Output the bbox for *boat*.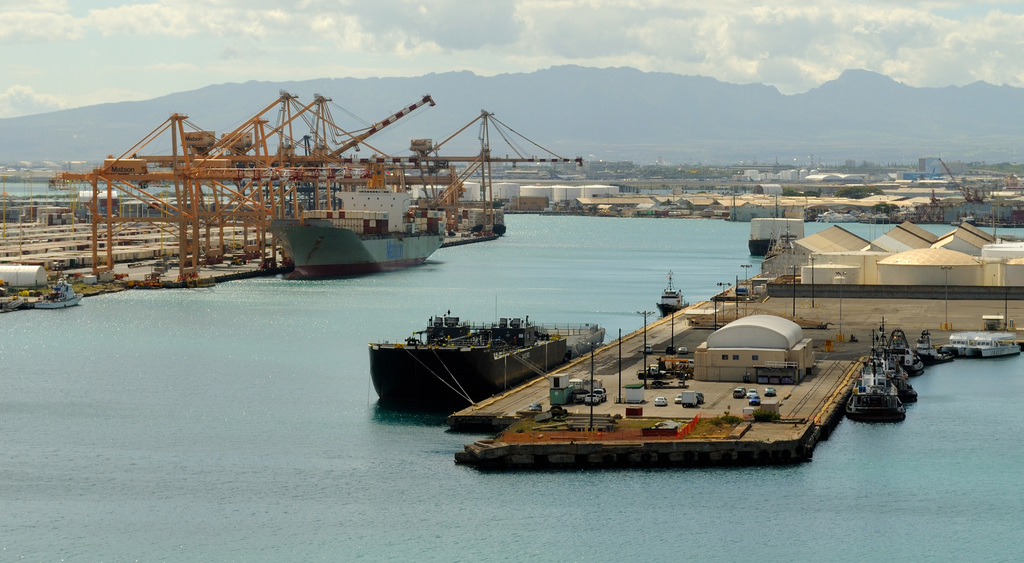
[657,270,690,320].
